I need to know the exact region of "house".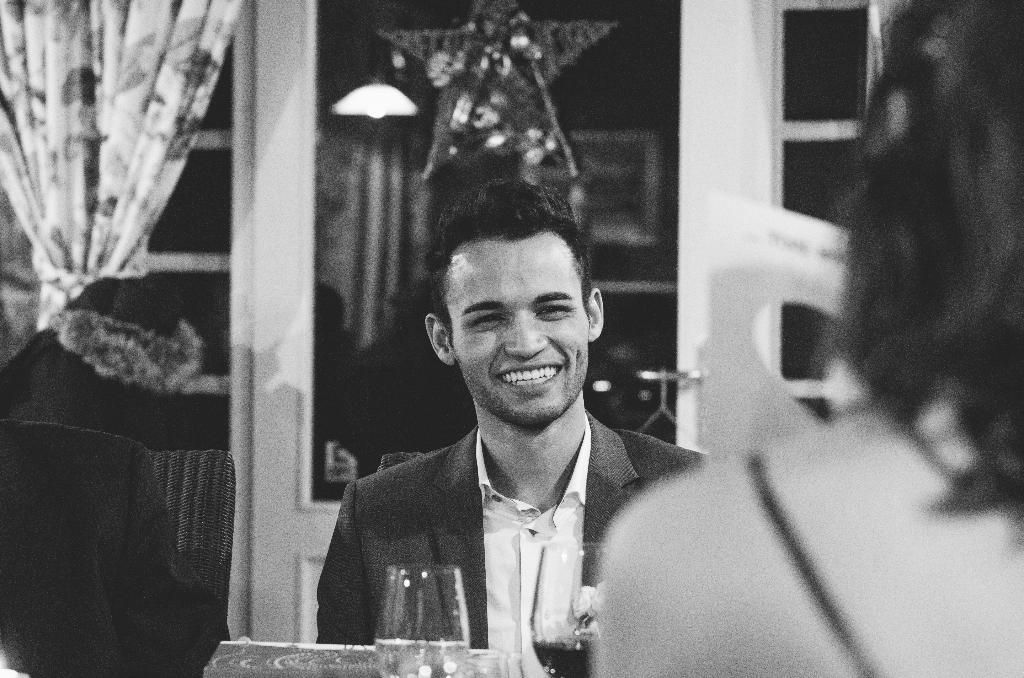
Region: <region>1, 0, 1023, 677</region>.
